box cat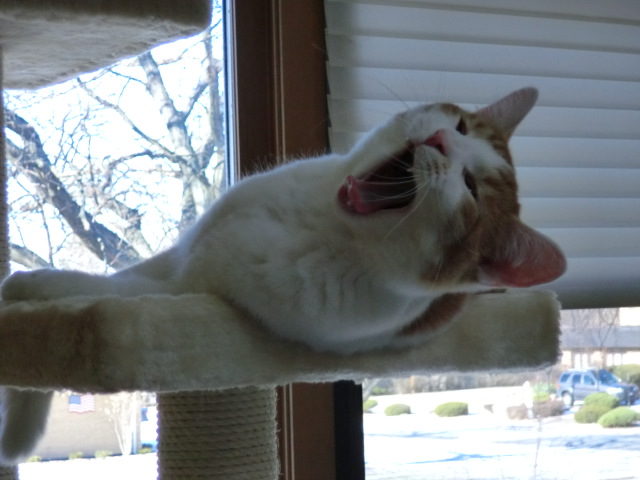
bbox(0, 88, 574, 462)
